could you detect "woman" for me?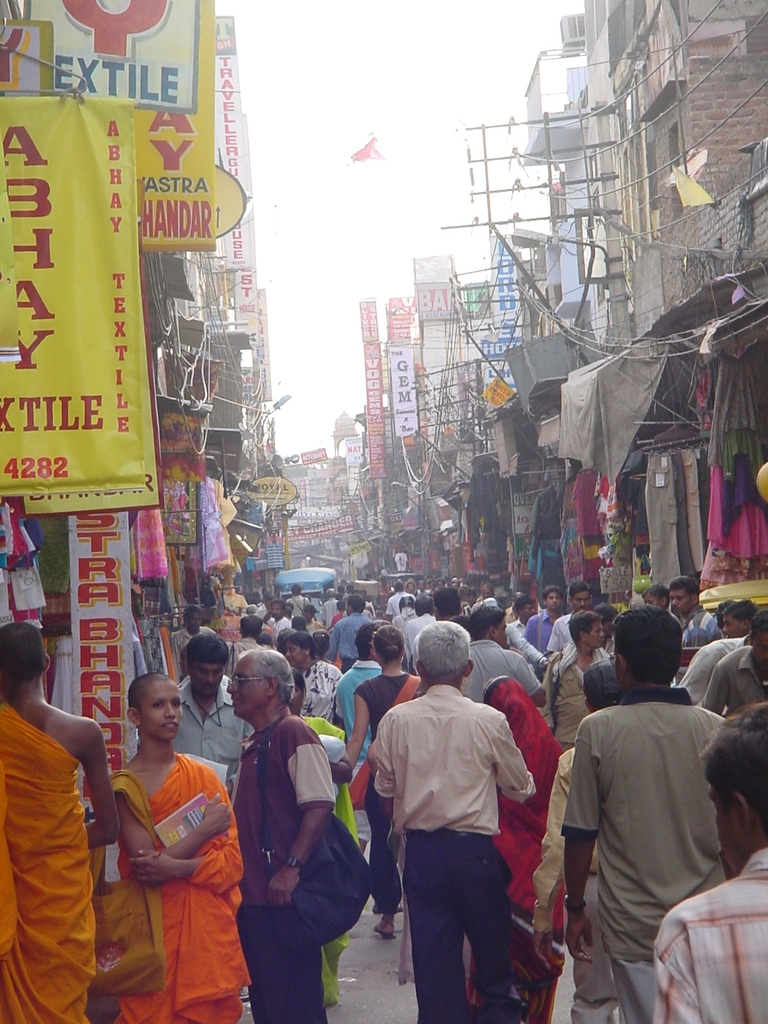
Detection result: <bbox>292, 665, 378, 1001</bbox>.
